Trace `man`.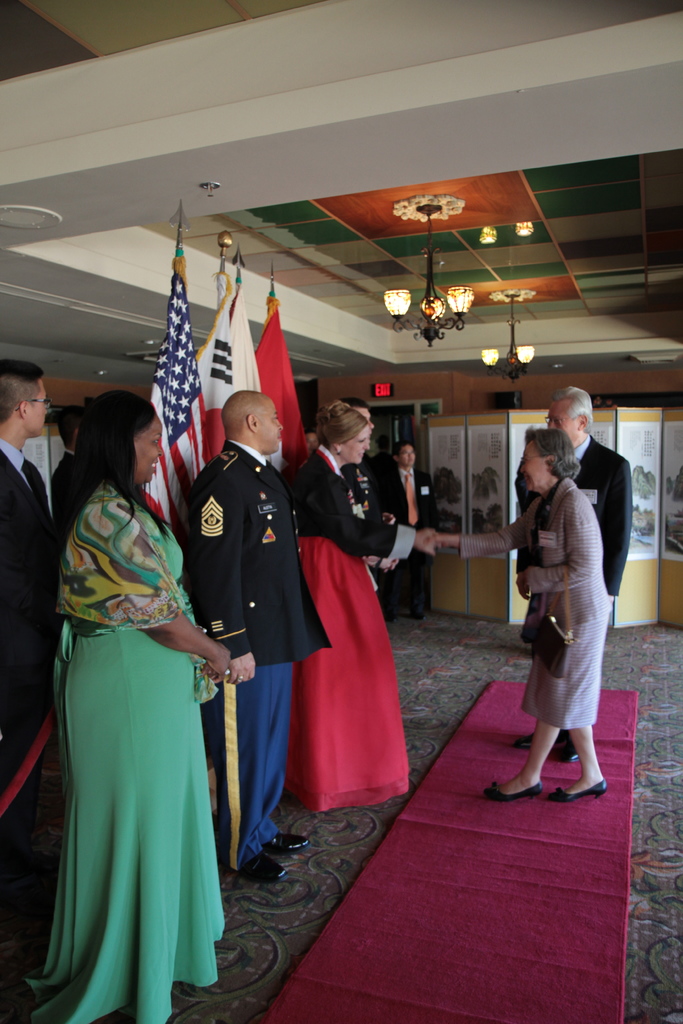
Traced to <bbox>0, 363, 57, 977</bbox>.
